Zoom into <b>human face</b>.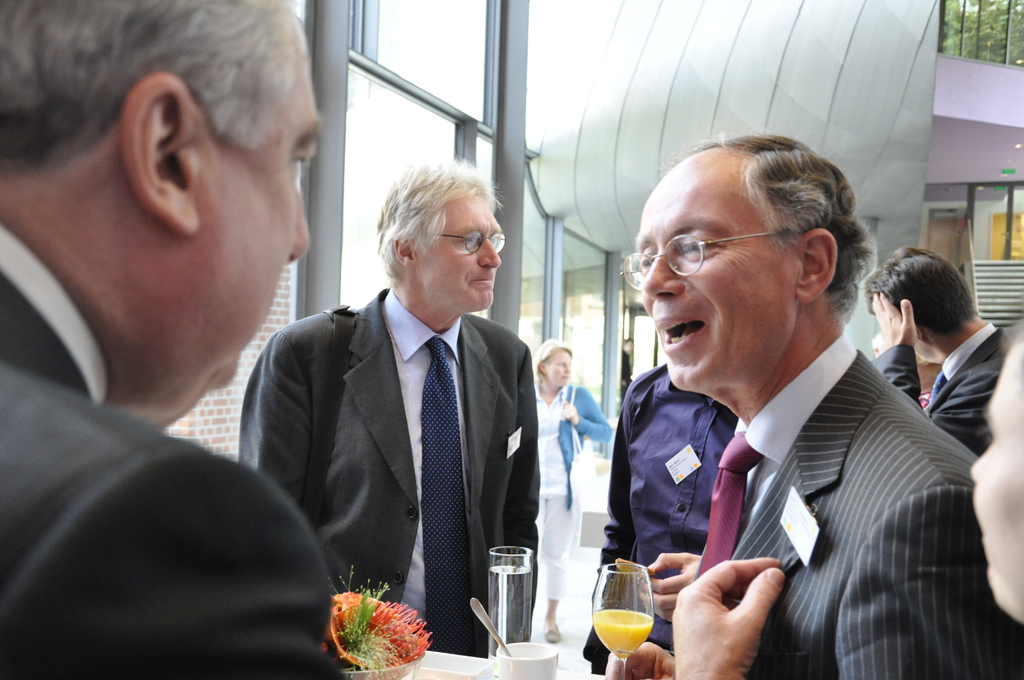
Zoom target: x1=545, y1=351, x2=571, y2=385.
